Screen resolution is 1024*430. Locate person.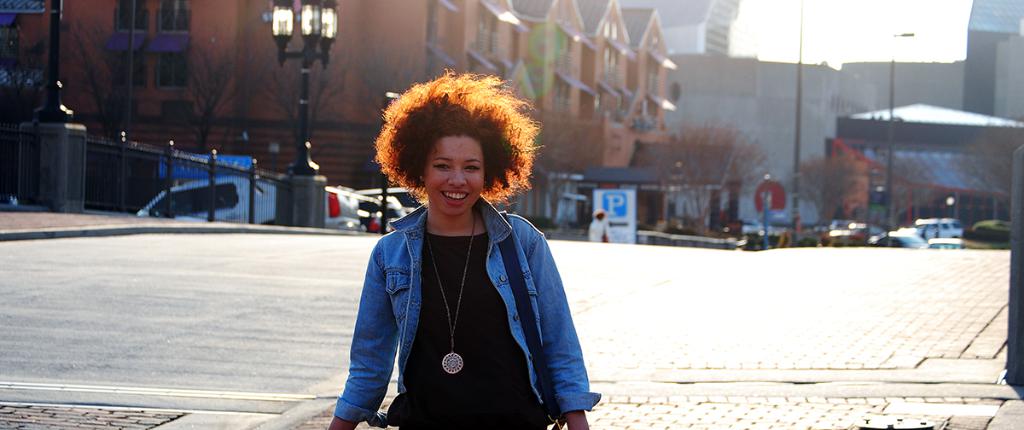
box=[325, 71, 589, 425].
